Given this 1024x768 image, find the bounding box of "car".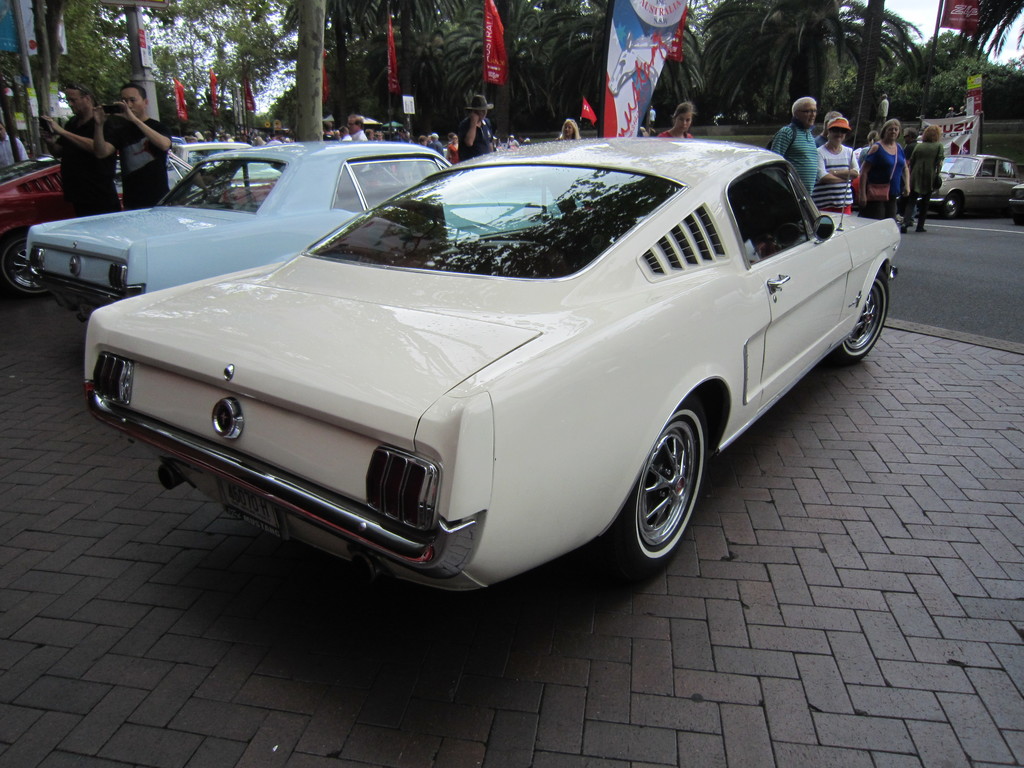
(0,148,199,303).
